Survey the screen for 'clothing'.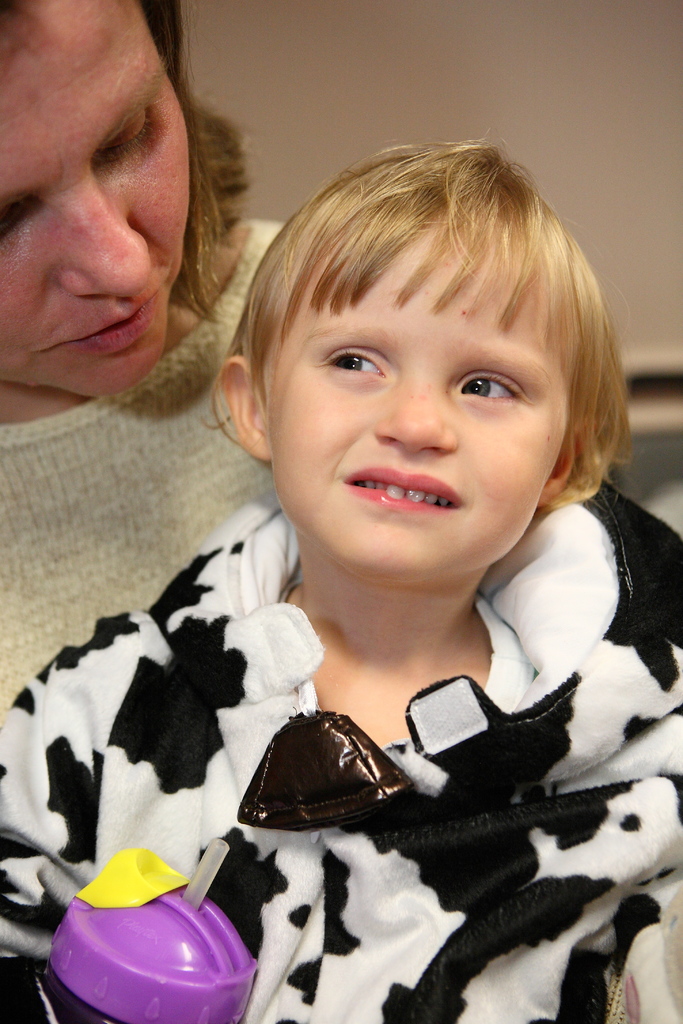
Survey found: [0,185,670,701].
